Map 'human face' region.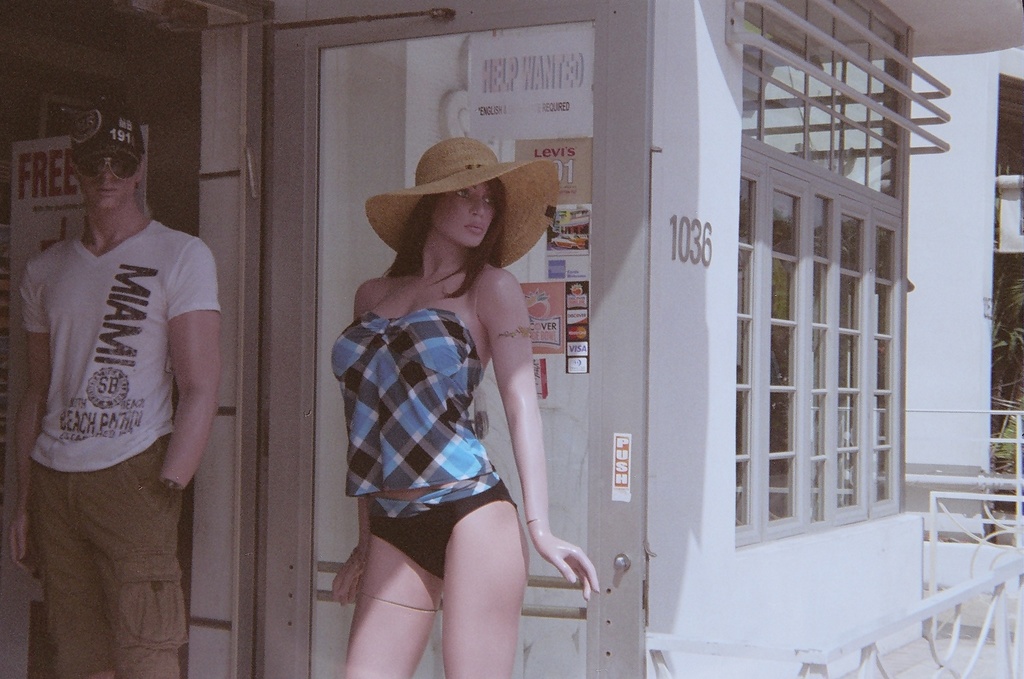
Mapped to pyautogui.locateOnScreen(434, 180, 494, 253).
